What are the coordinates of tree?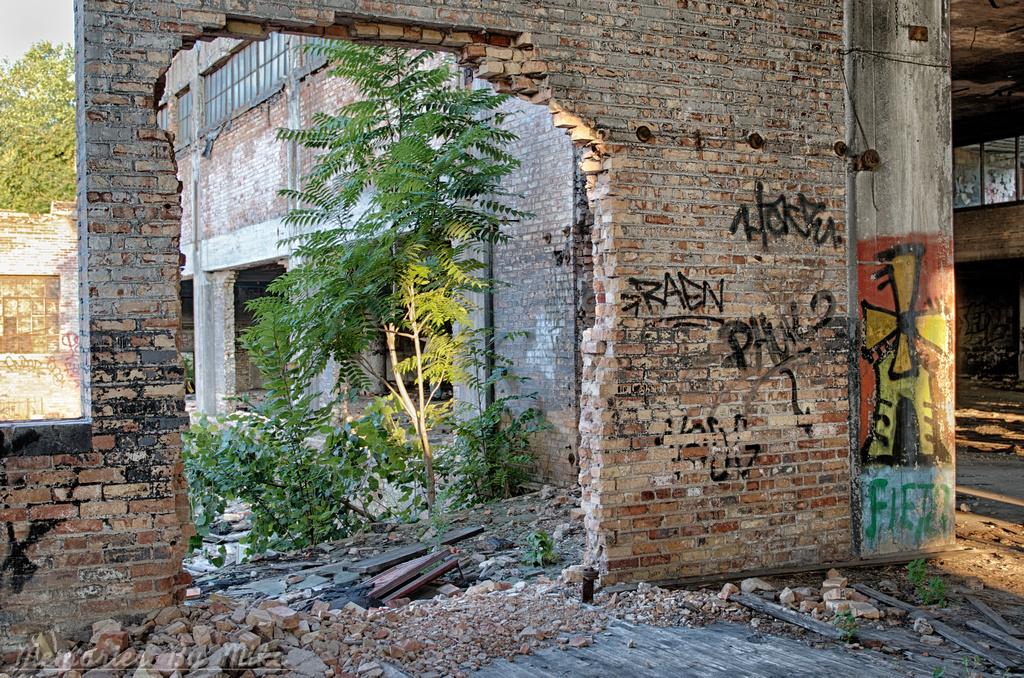
region(162, 27, 572, 532).
